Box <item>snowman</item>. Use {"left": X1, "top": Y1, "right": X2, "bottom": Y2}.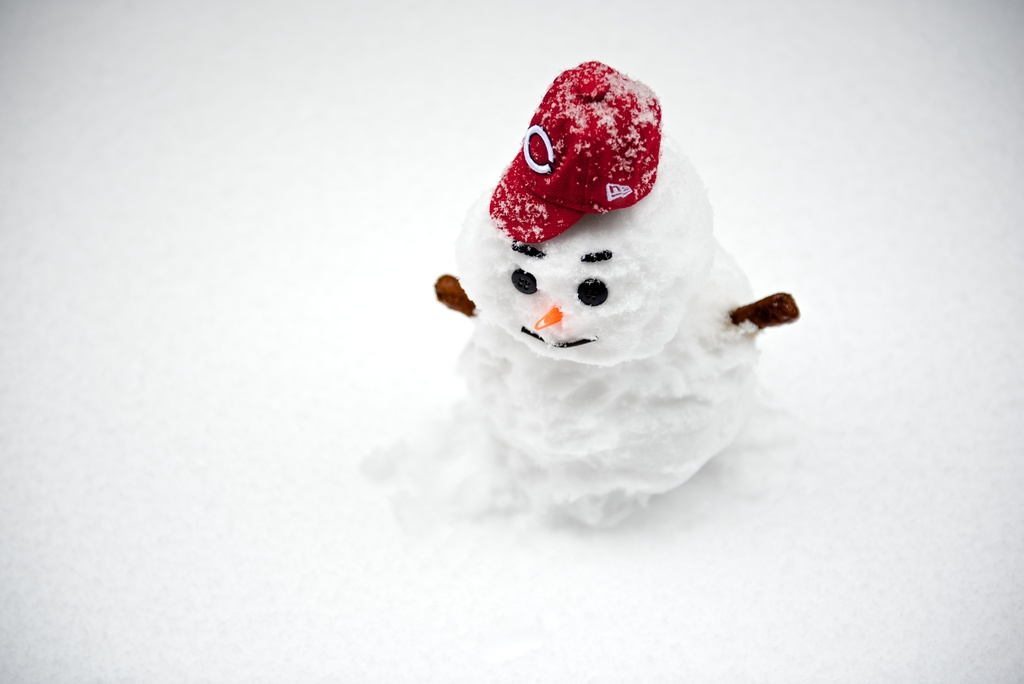
{"left": 421, "top": 108, "right": 827, "bottom": 493}.
